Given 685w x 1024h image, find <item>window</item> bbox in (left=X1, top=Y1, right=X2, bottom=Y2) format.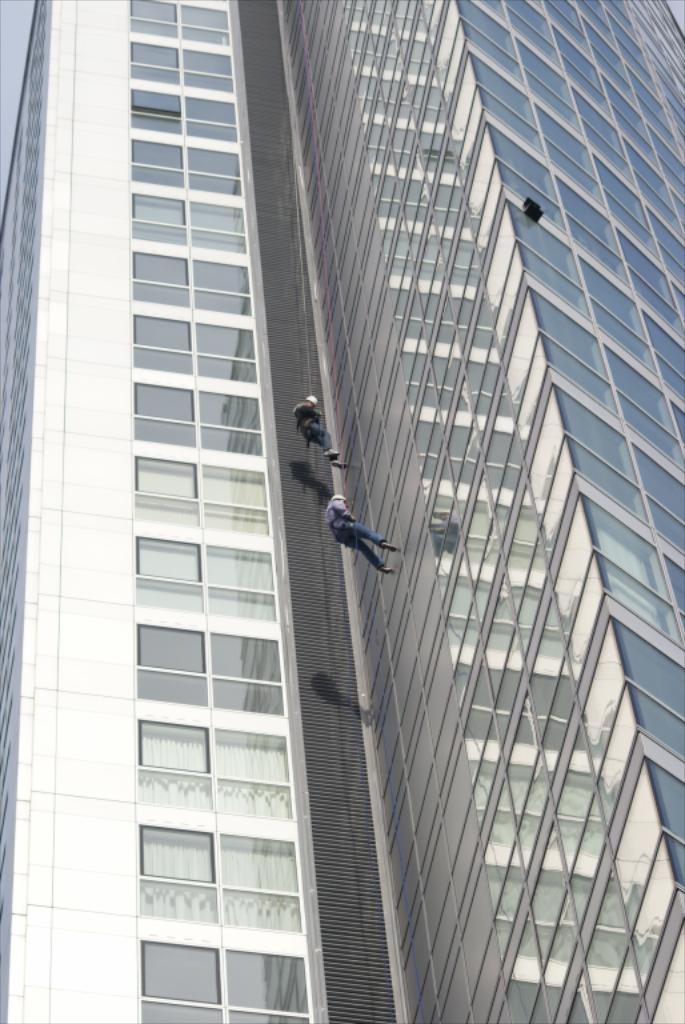
(left=120, top=37, right=233, bottom=88).
